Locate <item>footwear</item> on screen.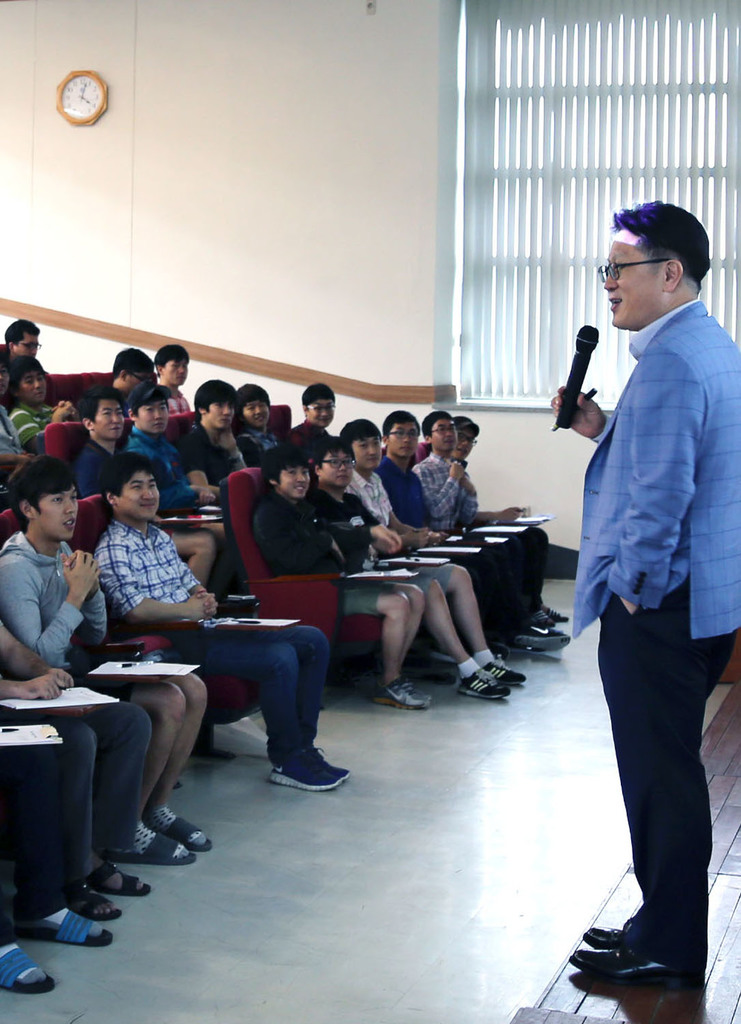
On screen at [x1=461, y1=671, x2=513, y2=700].
